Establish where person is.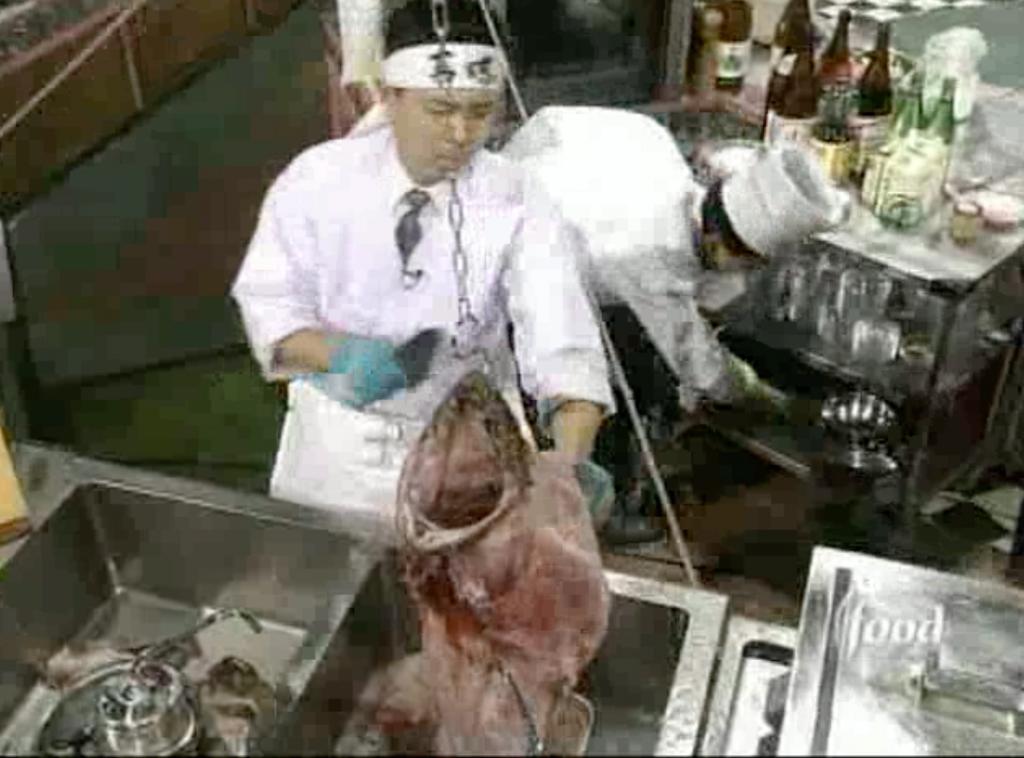
Established at [495,95,841,542].
